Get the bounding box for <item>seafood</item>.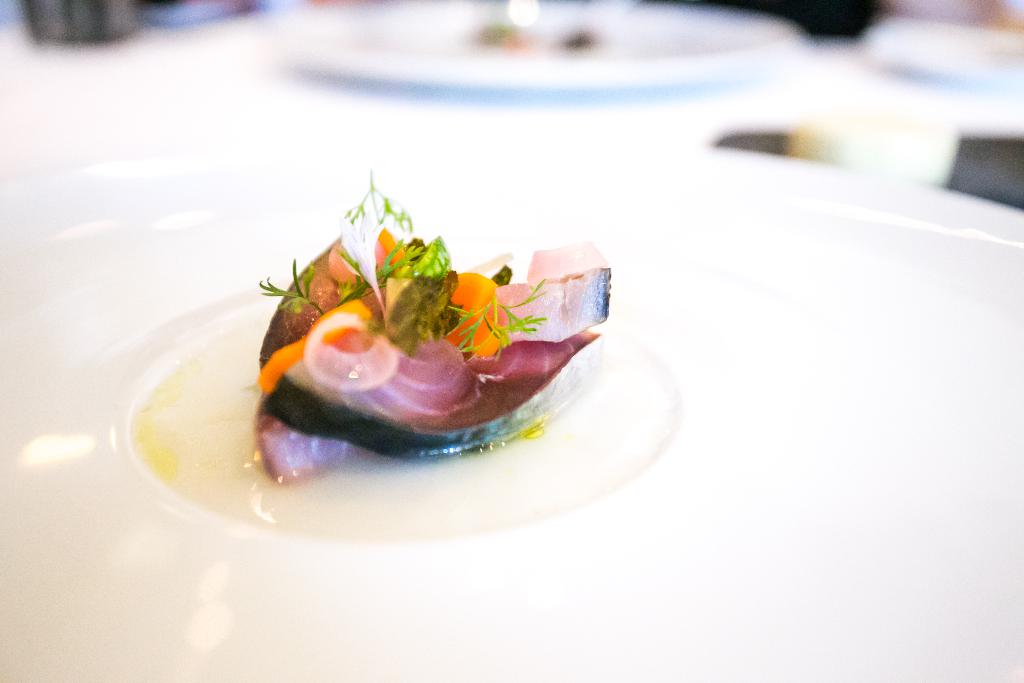
bbox=[249, 222, 615, 491].
